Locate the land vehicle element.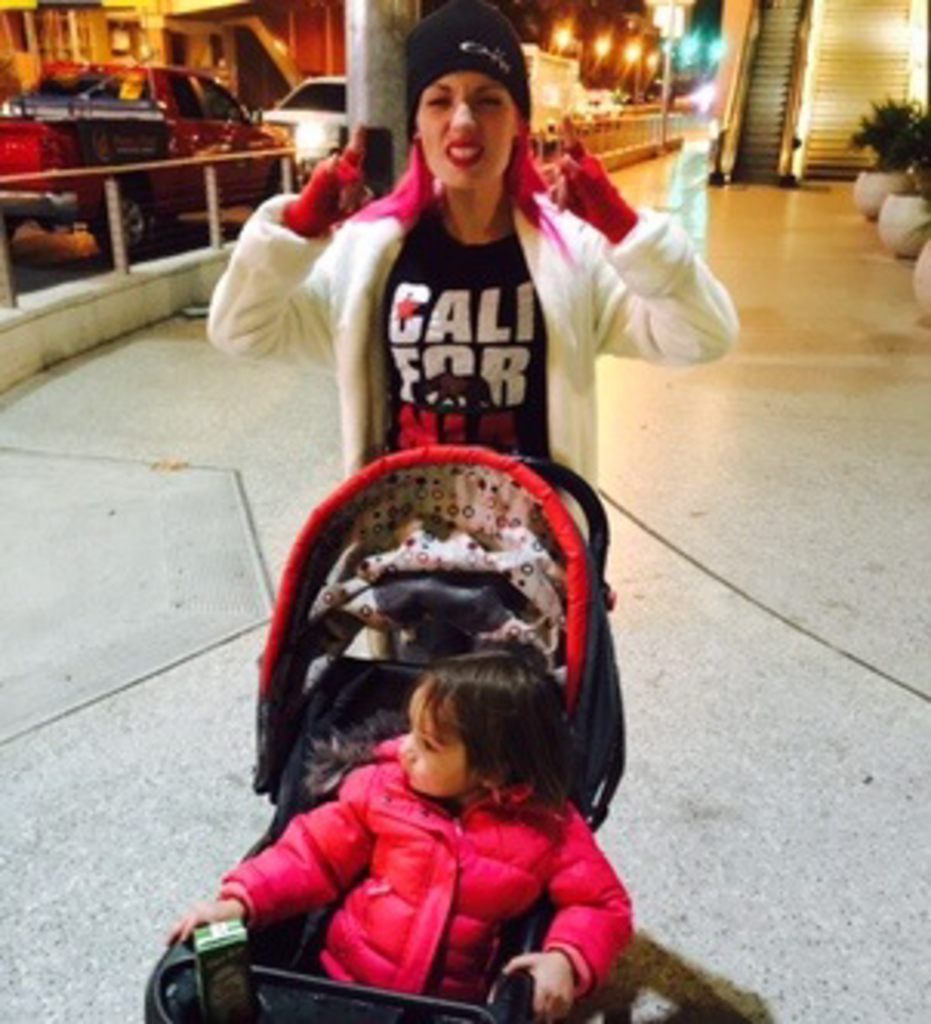
Element bbox: detection(256, 71, 348, 163).
